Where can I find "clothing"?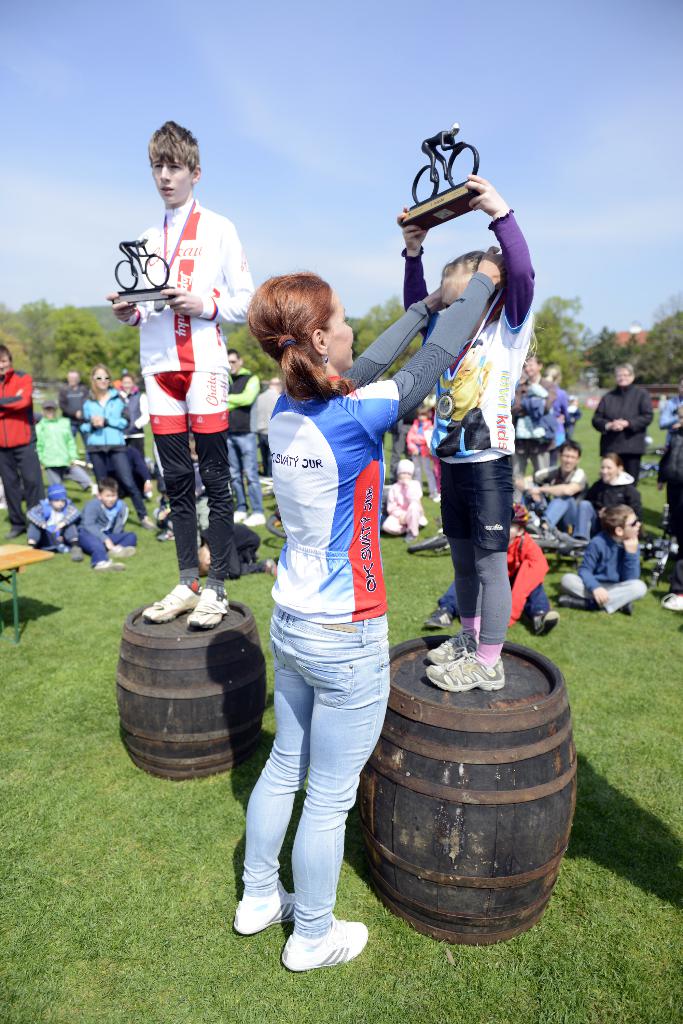
You can find it at 79, 390, 142, 513.
